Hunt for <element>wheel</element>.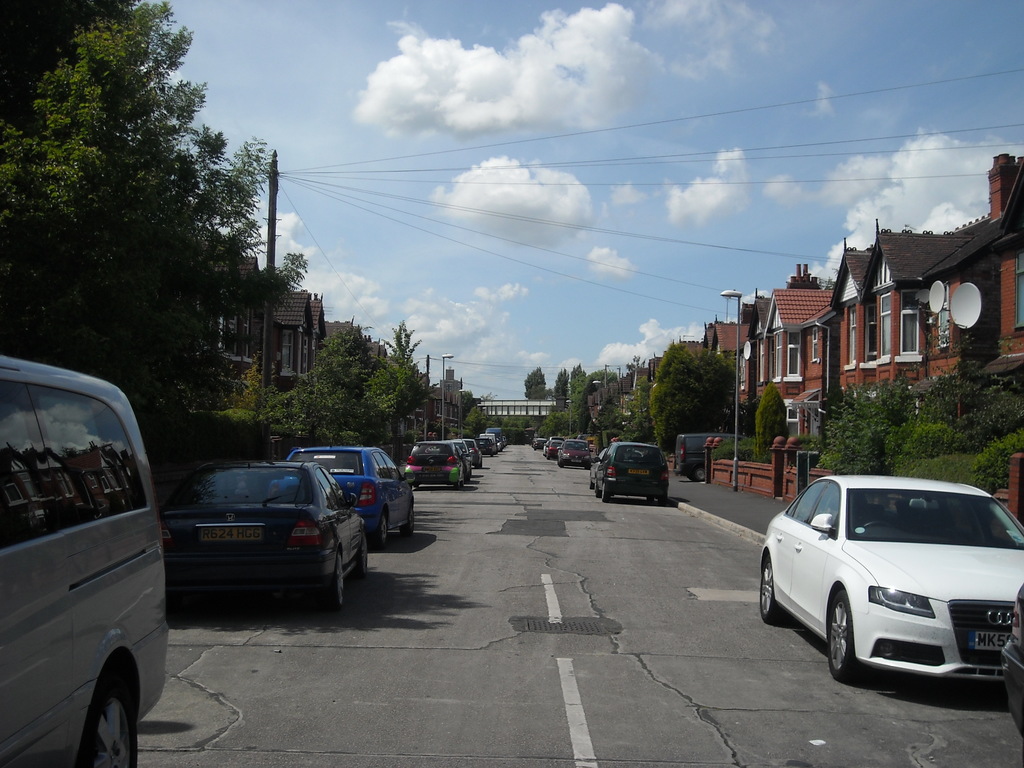
Hunted down at x1=694, y1=465, x2=706, y2=482.
